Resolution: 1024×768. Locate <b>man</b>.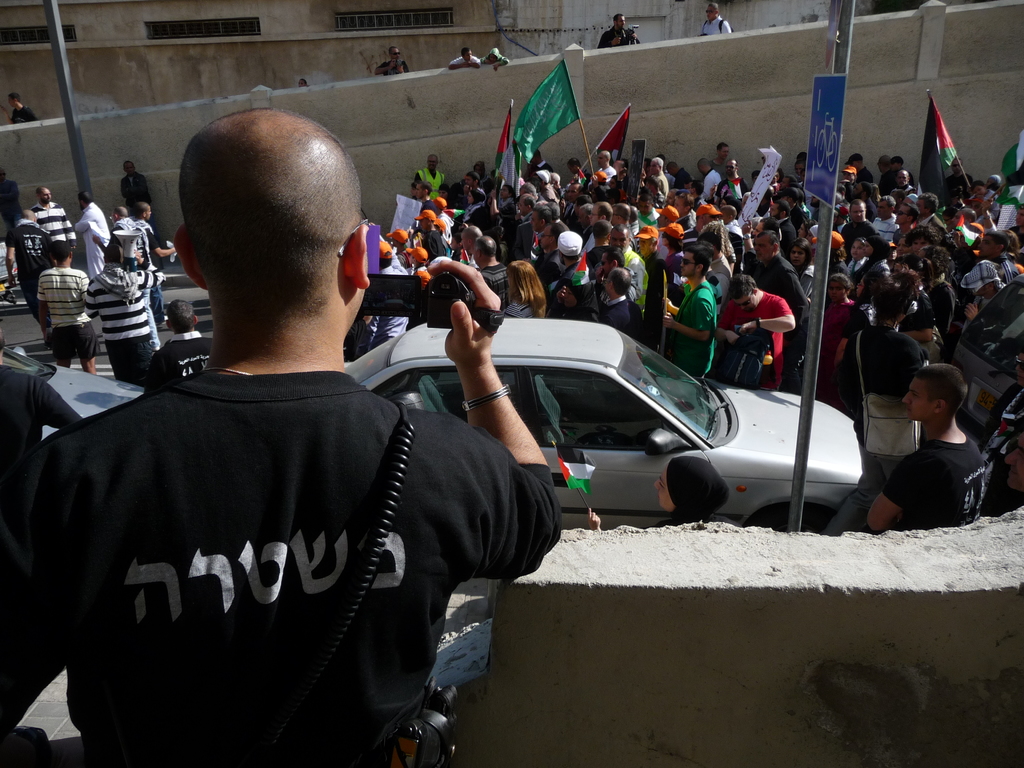
698:4:732:36.
